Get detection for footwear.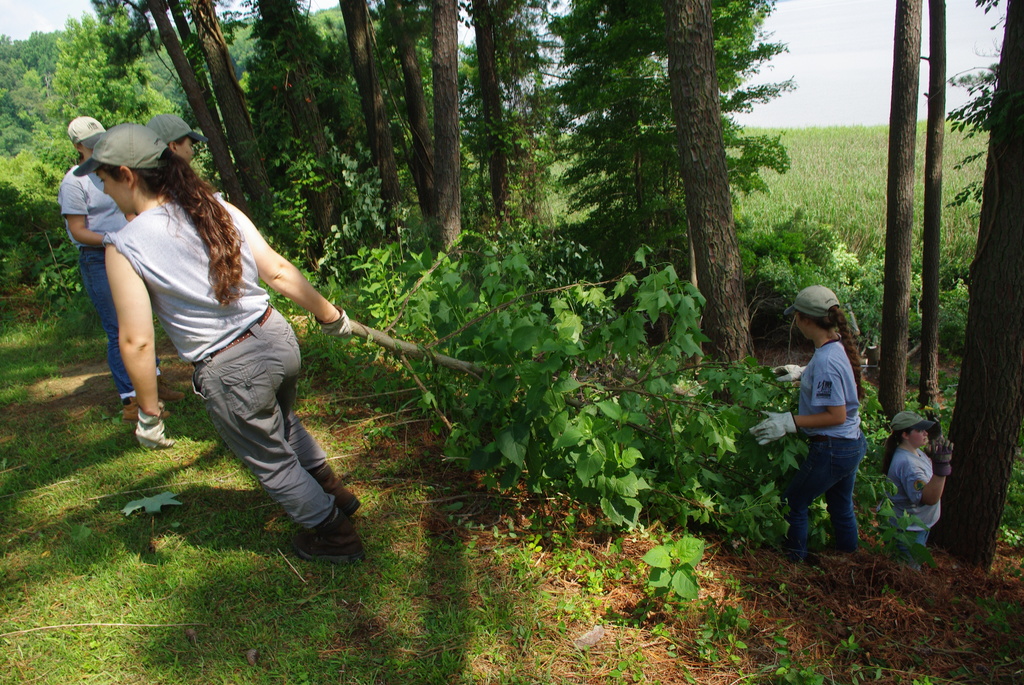
Detection: (827, 537, 863, 558).
